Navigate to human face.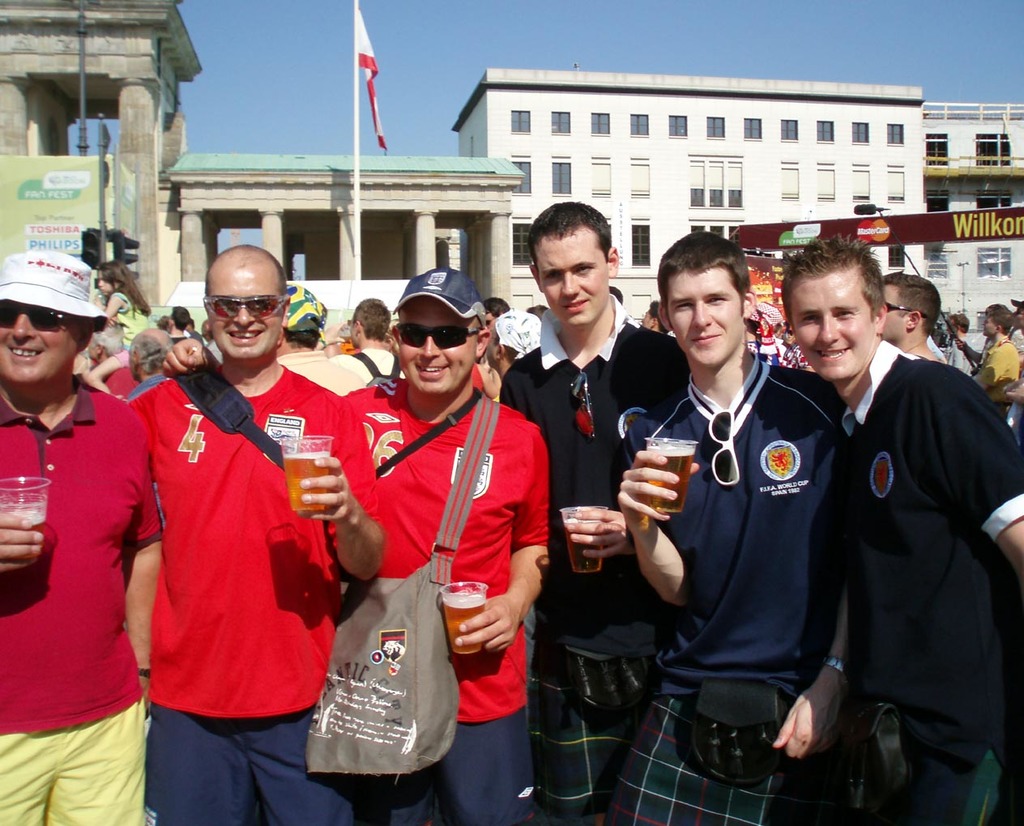
Navigation target: detection(400, 300, 478, 391).
